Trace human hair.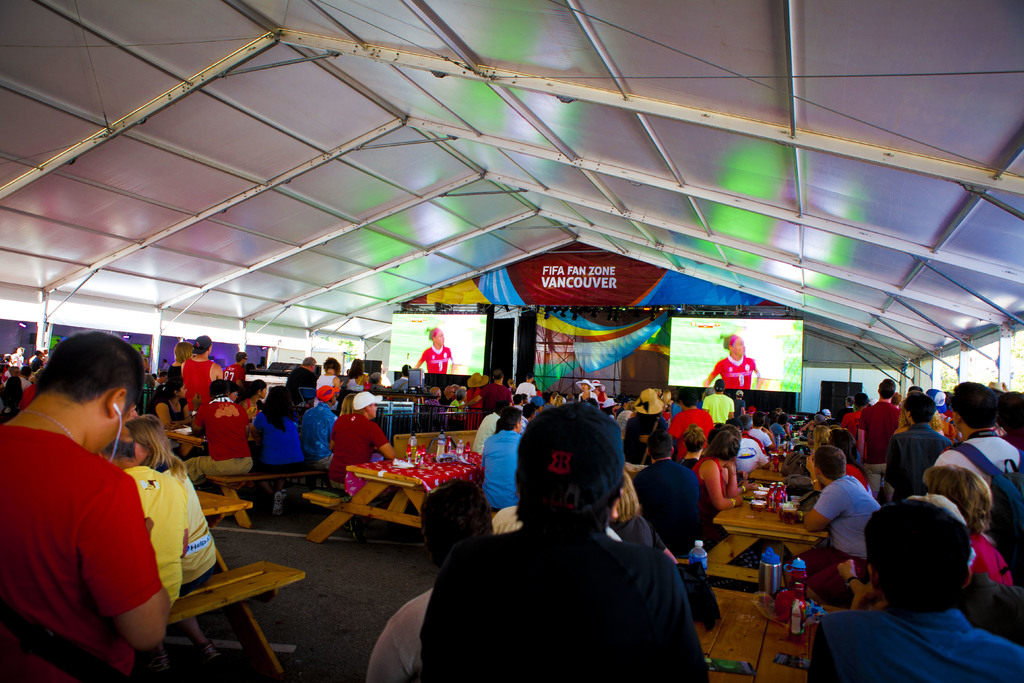
Traced to select_region(903, 390, 937, 423).
